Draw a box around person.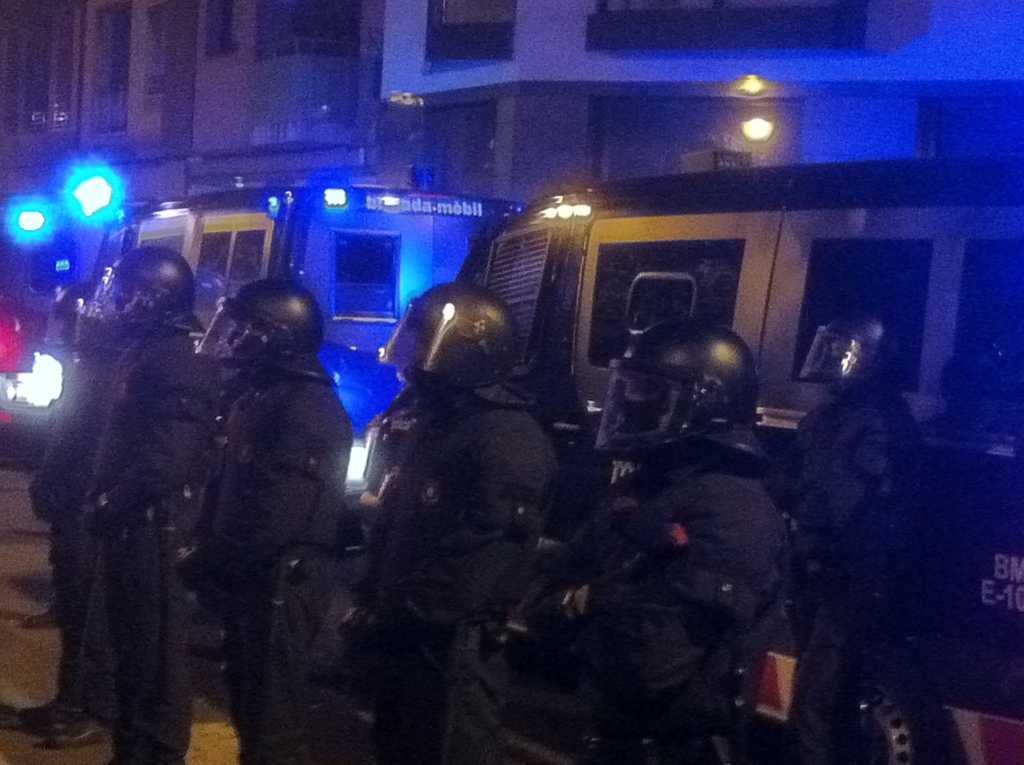
(left=363, top=278, right=559, bottom=764).
